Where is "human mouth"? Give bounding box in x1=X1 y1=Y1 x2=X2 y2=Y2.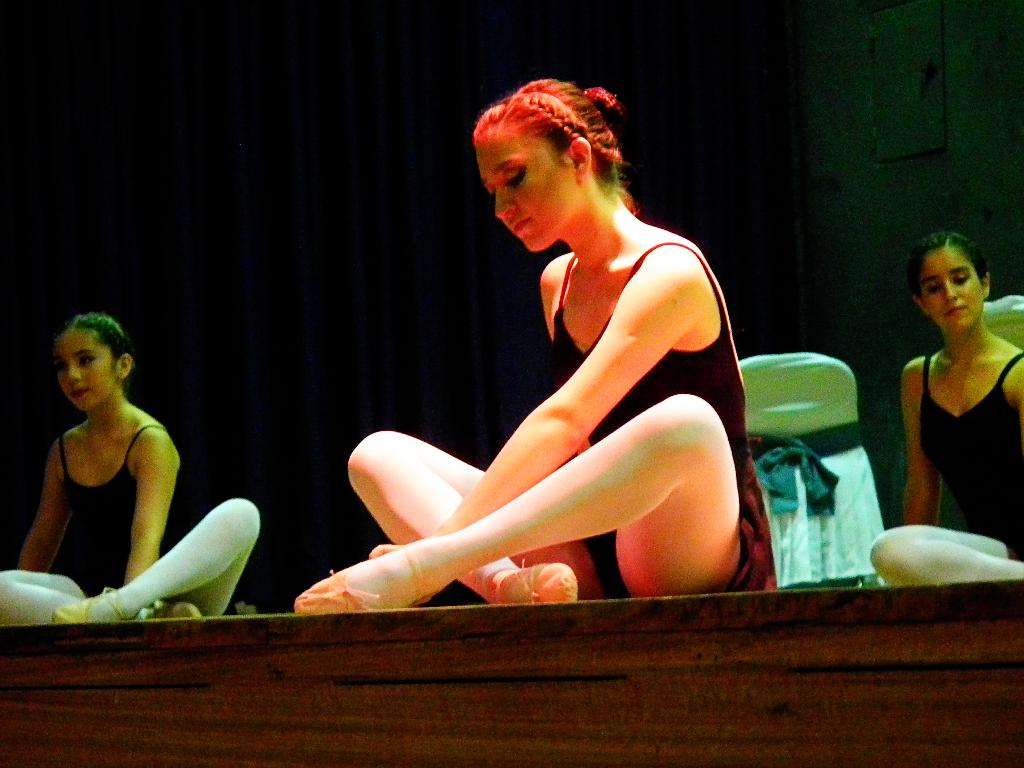
x1=508 y1=218 x2=527 y2=236.
